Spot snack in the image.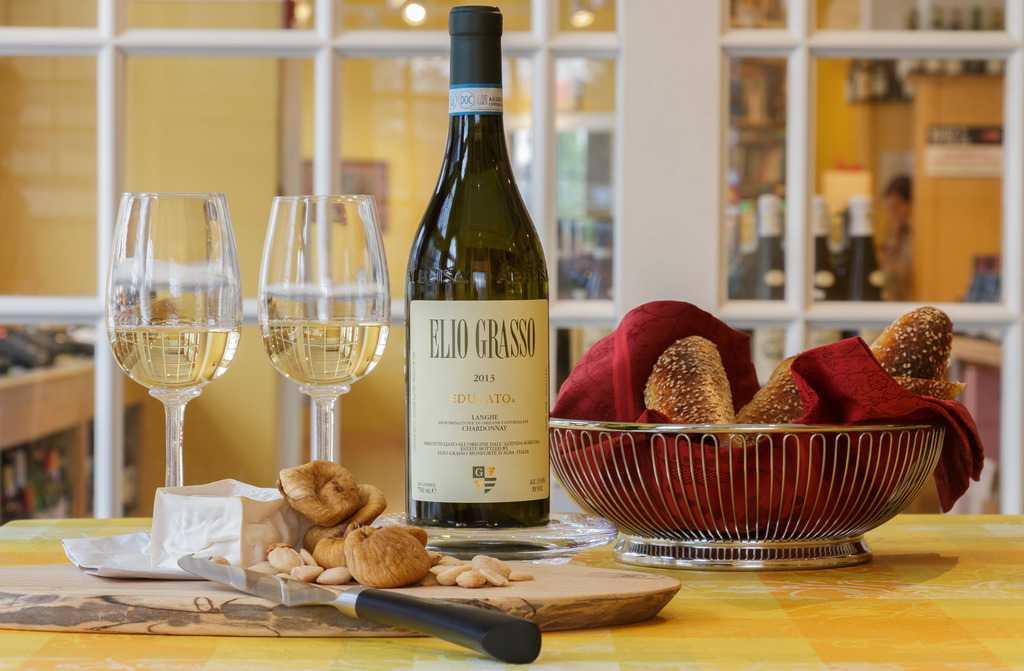
snack found at locate(741, 355, 807, 427).
